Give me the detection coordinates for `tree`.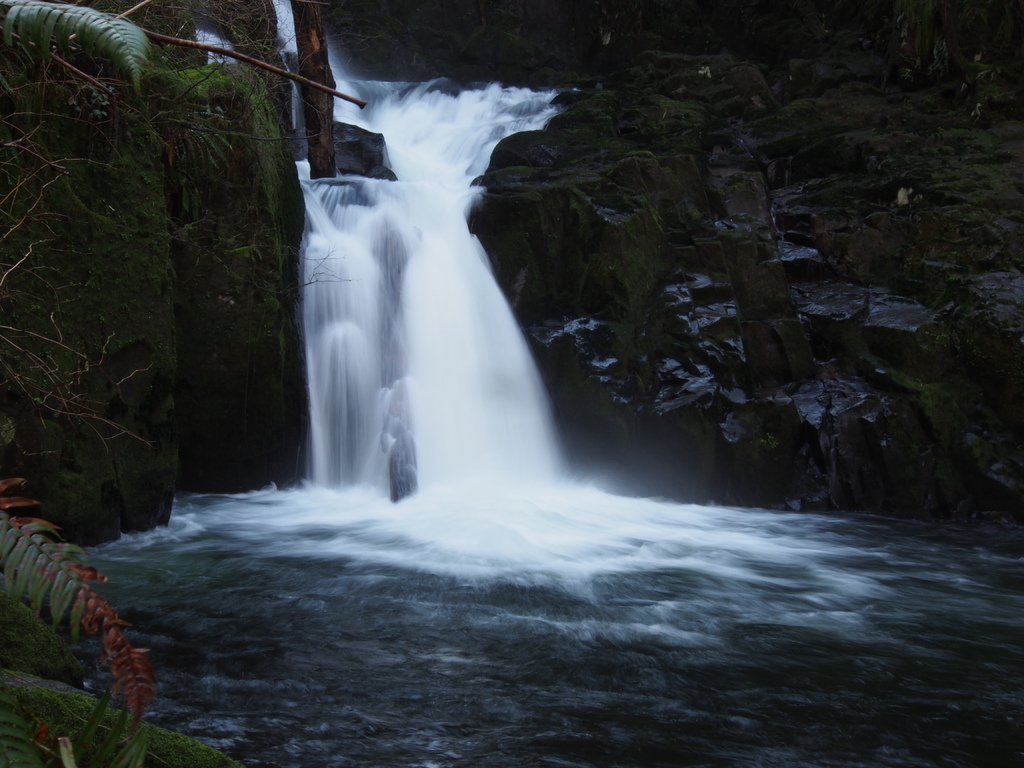
293, 0, 340, 175.
